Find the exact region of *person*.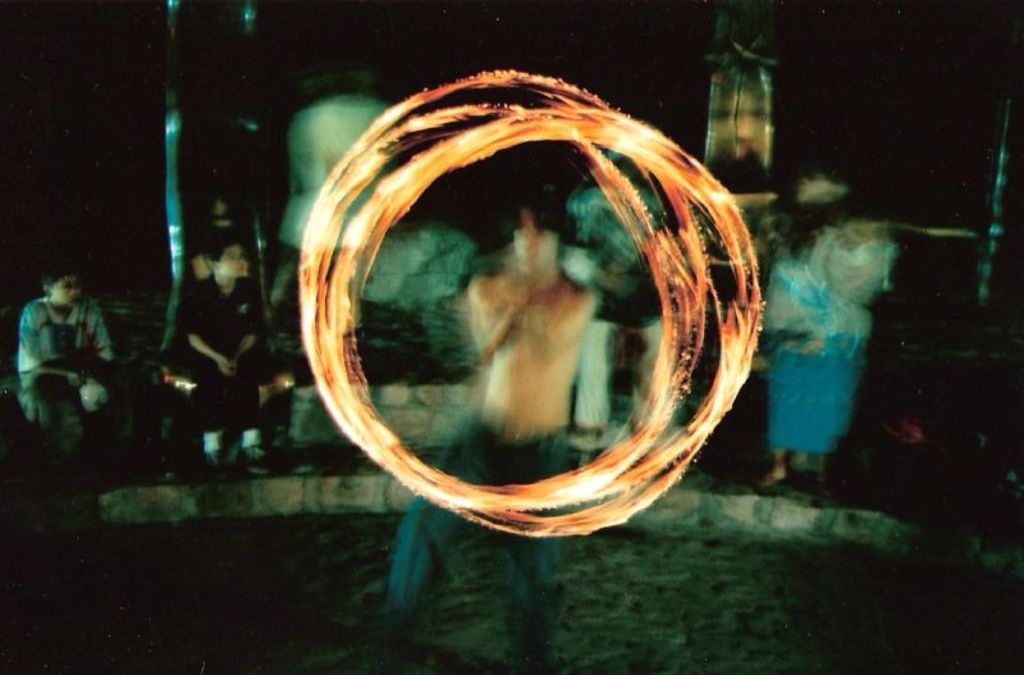
Exact region: [367,184,593,674].
